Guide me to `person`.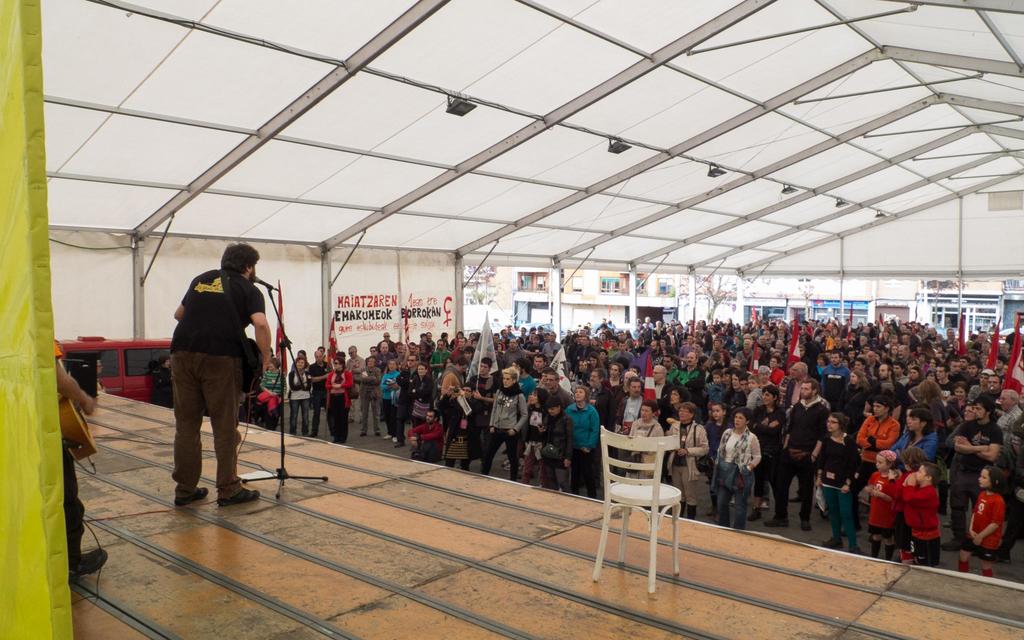
Guidance: detection(166, 237, 279, 511).
